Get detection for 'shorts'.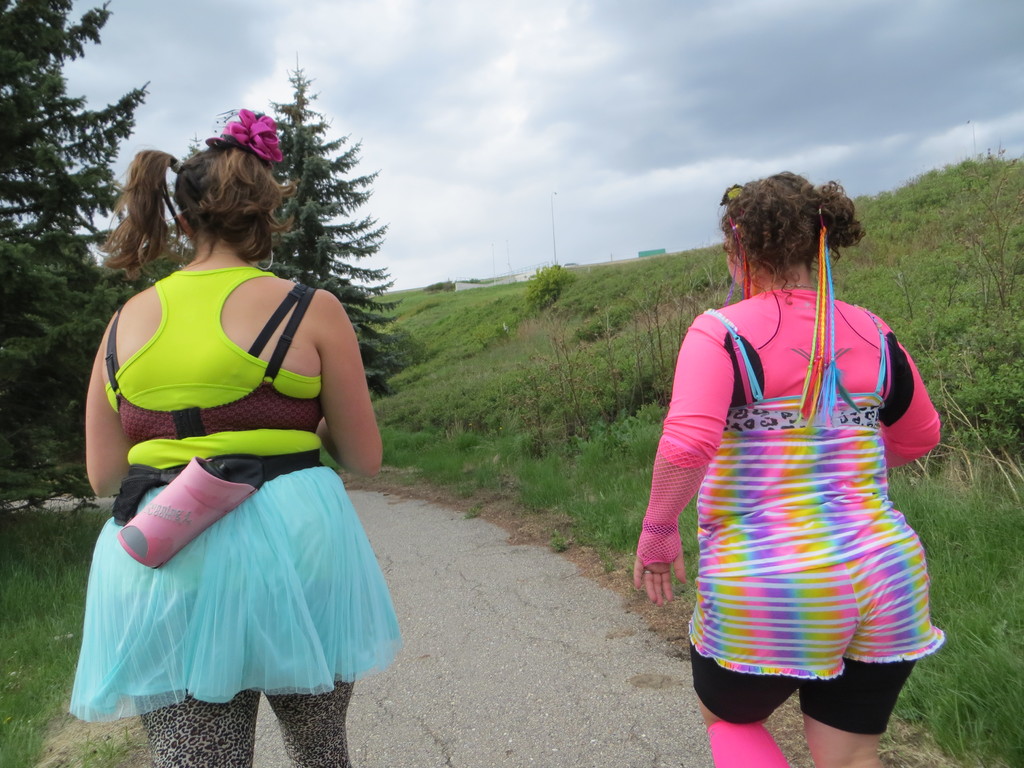
Detection: select_region(70, 468, 408, 721).
